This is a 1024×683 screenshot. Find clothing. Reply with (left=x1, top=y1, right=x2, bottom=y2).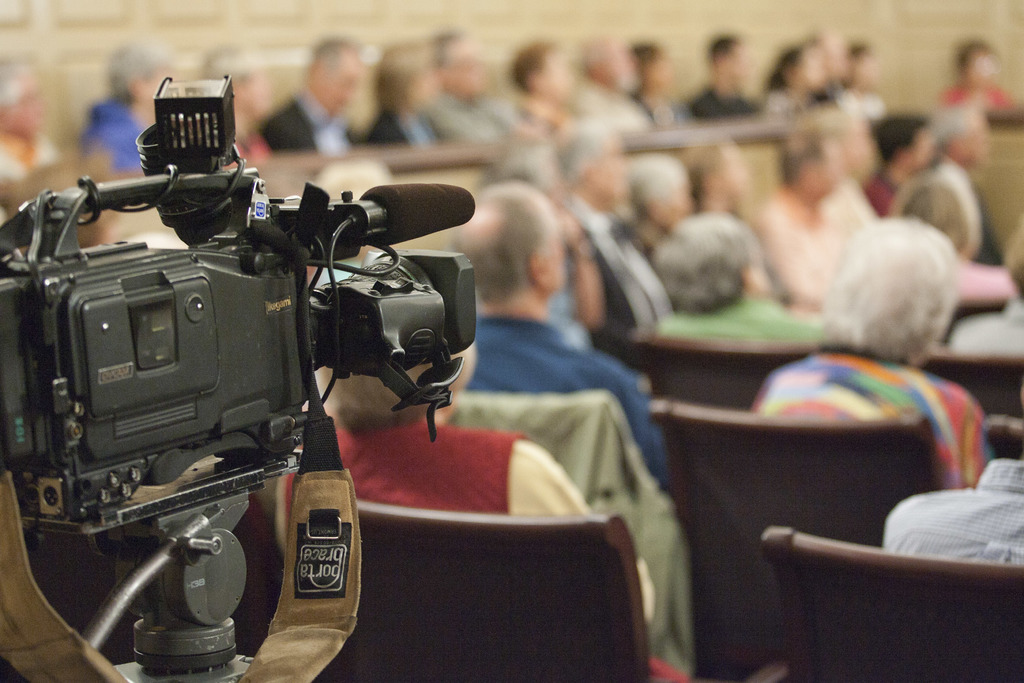
(left=0, top=134, right=63, bottom=209).
